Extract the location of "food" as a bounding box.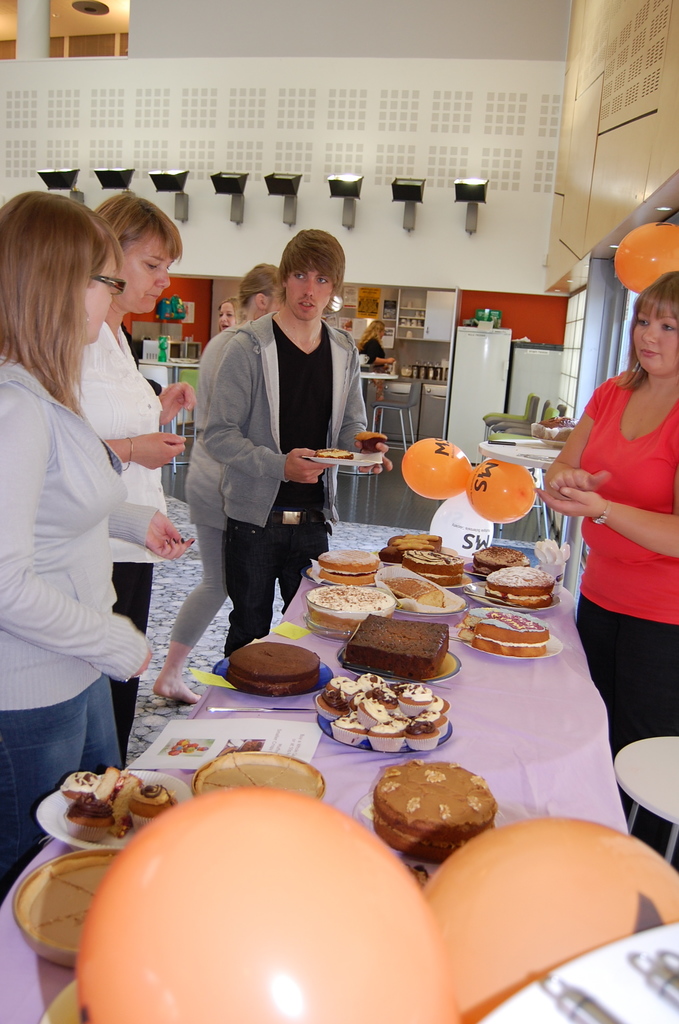
crop(313, 445, 353, 460).
